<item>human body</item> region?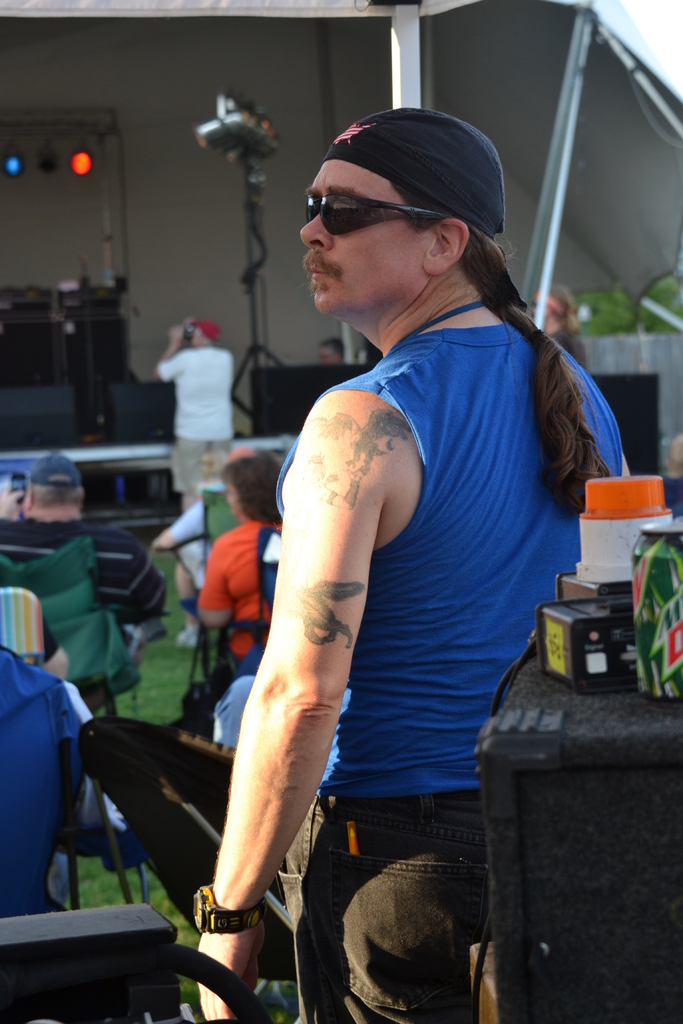
detection(0, 452, 165, 629)
